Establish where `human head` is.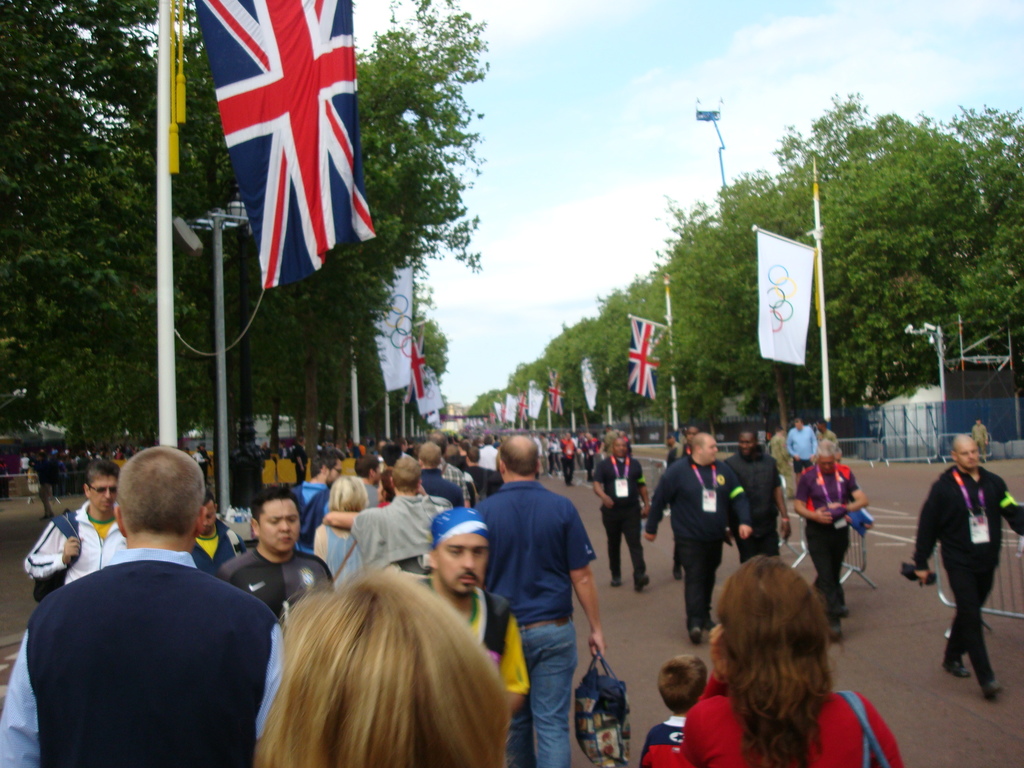
Established at rect(330, 475, 371, 516).
